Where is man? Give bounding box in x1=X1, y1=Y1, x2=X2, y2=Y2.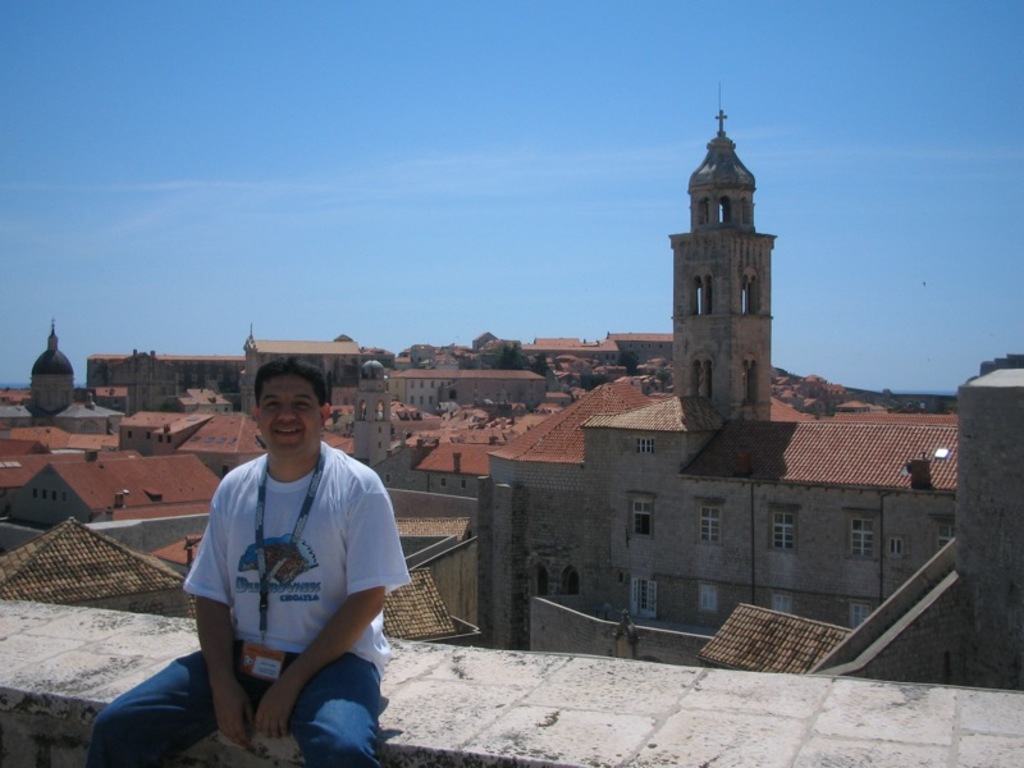
x1=154, y1=353, x2=398, y2=763.
